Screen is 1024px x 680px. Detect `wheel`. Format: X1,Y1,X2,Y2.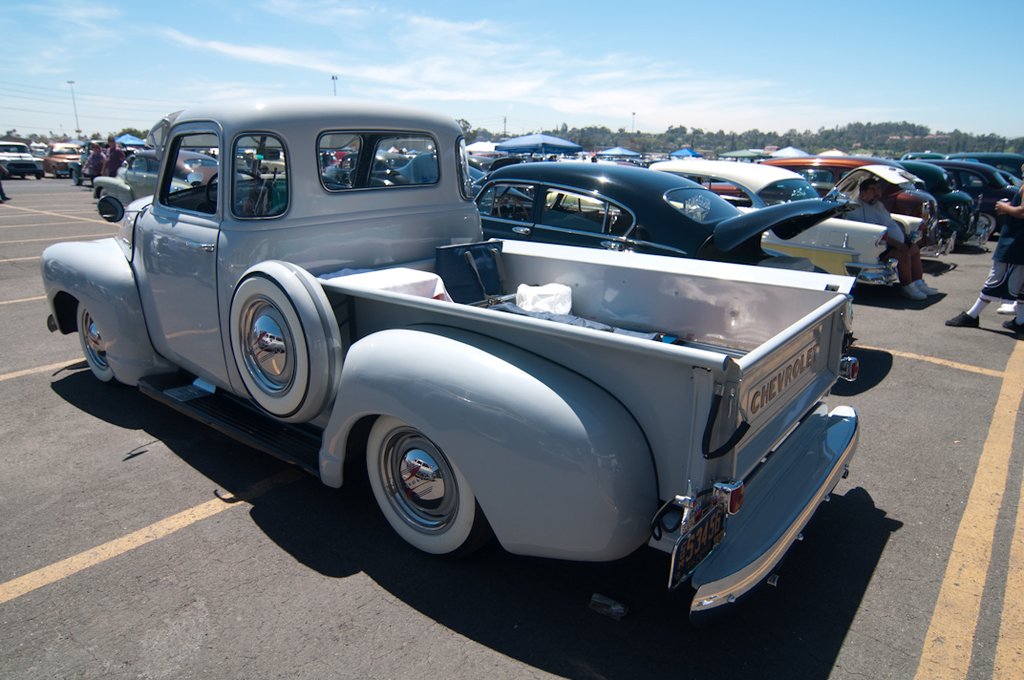
229,261,342,428.
